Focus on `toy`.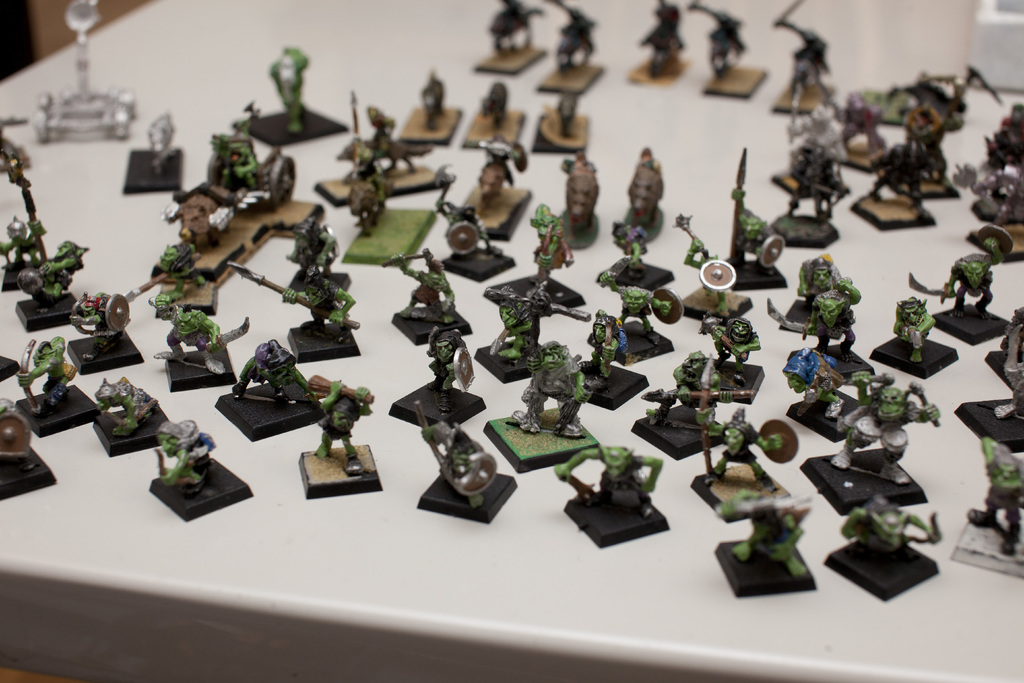
Focused at [554,154,605,251].
